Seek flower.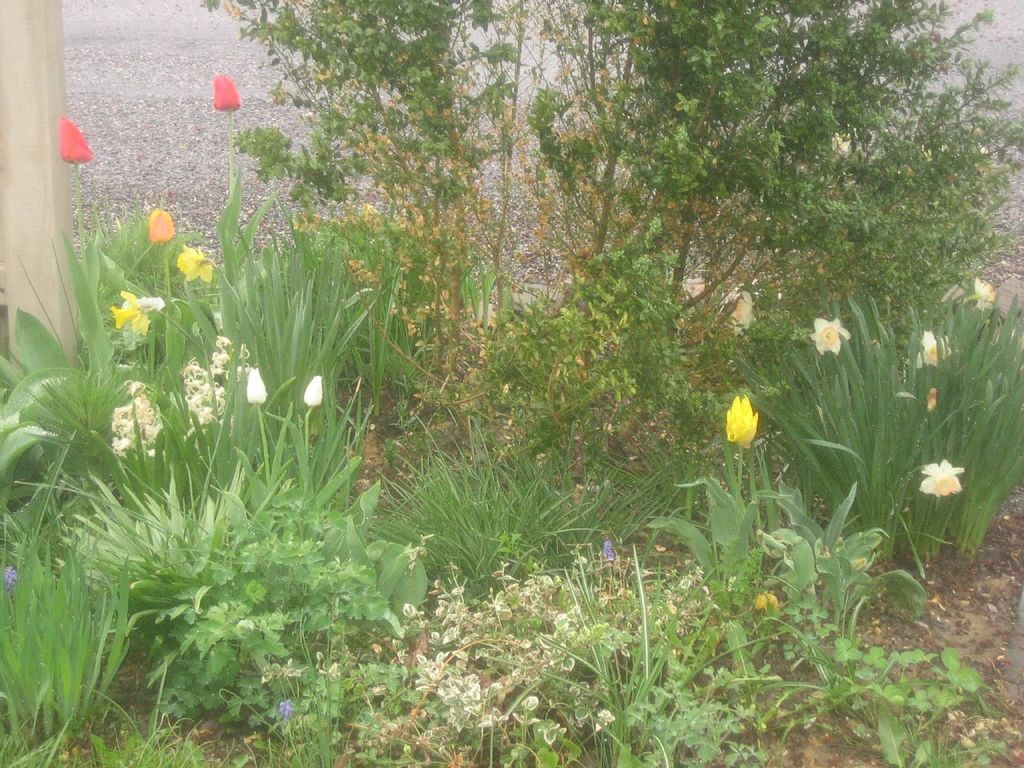
select_region(246, 367, 265, 404).
